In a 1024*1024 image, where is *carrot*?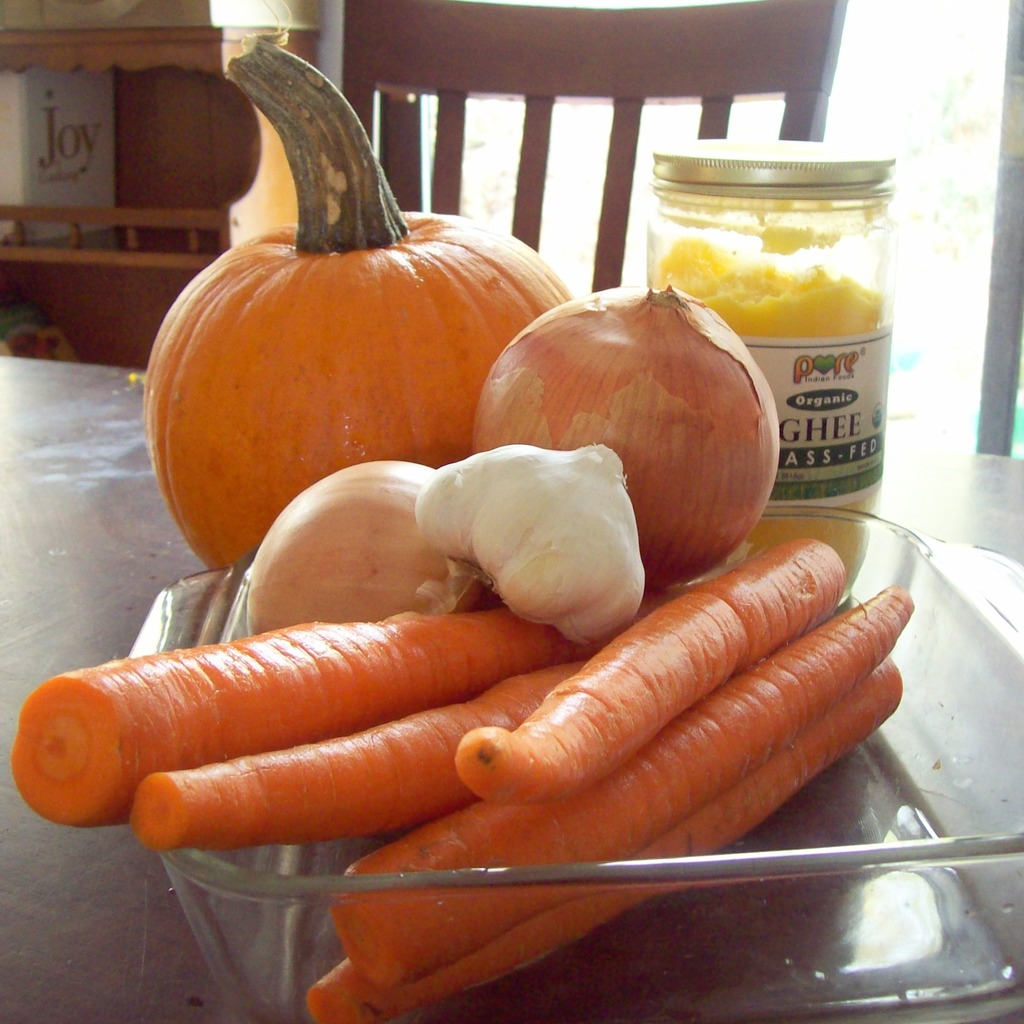
l=12, t=610, r=585, b=860.
